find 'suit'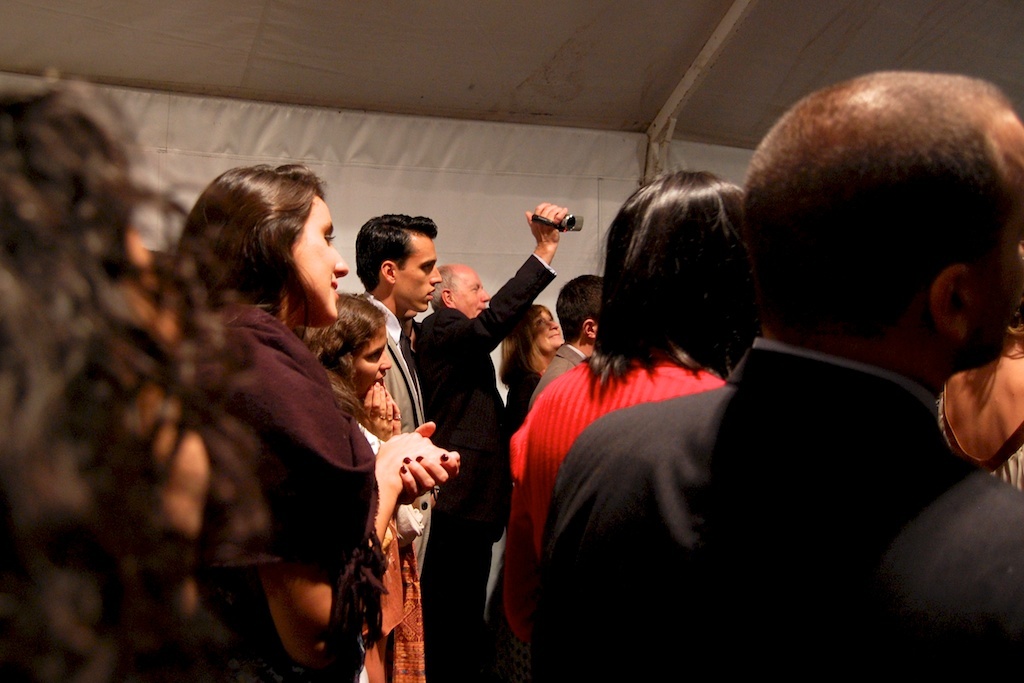
543:335:1023:682
